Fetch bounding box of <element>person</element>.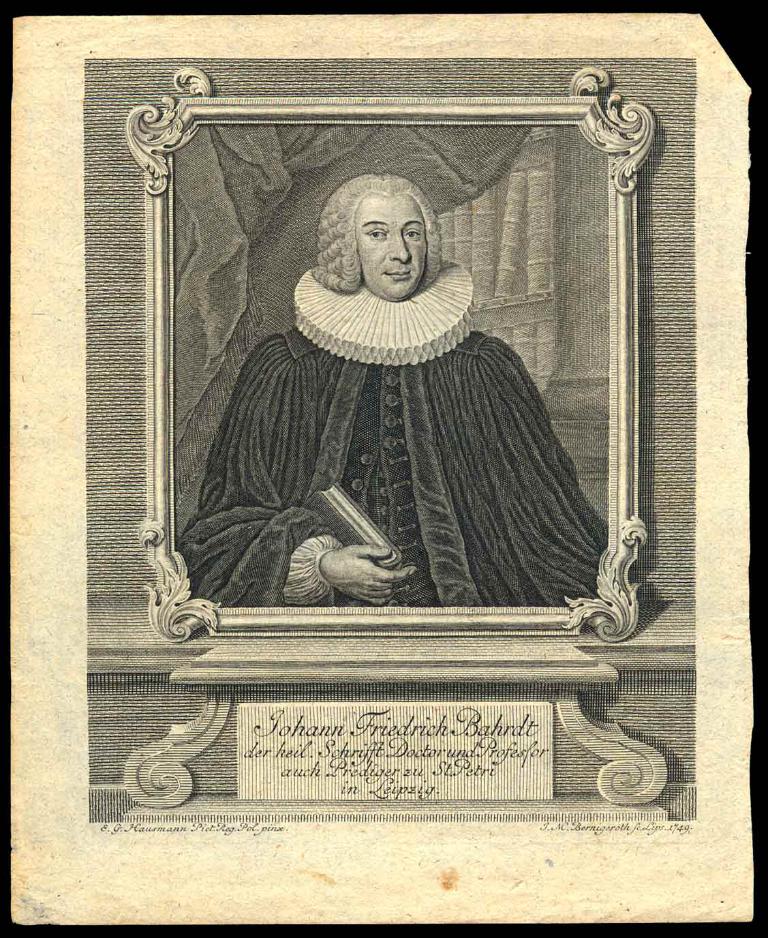
Bbox: BBox(196, 153, 628, 676).
